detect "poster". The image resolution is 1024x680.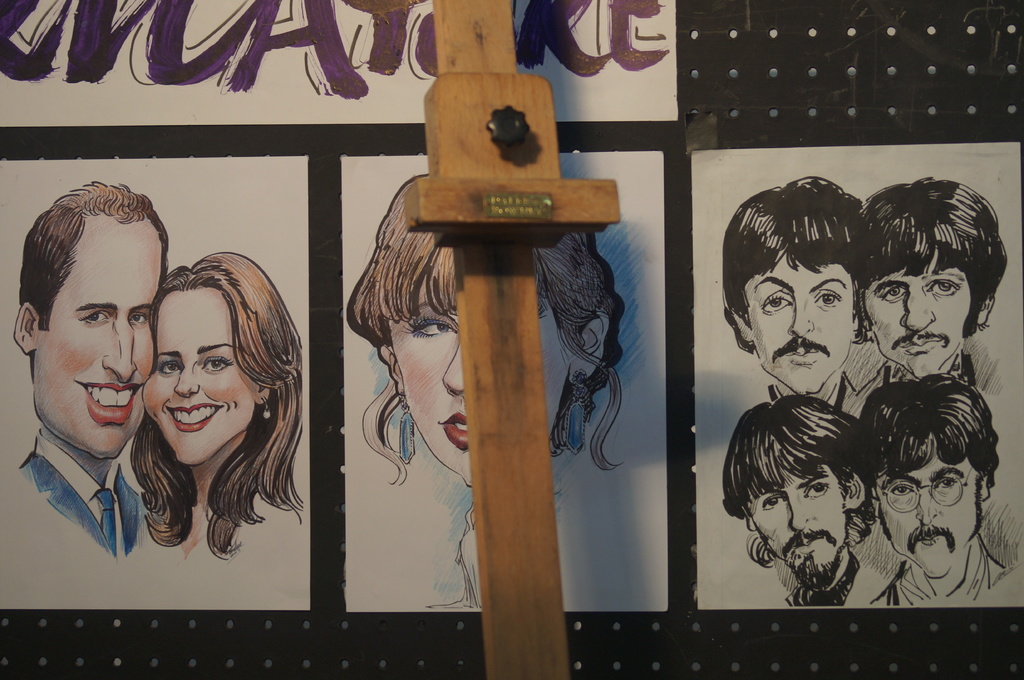
Rect(348, 150, 674, 610).
